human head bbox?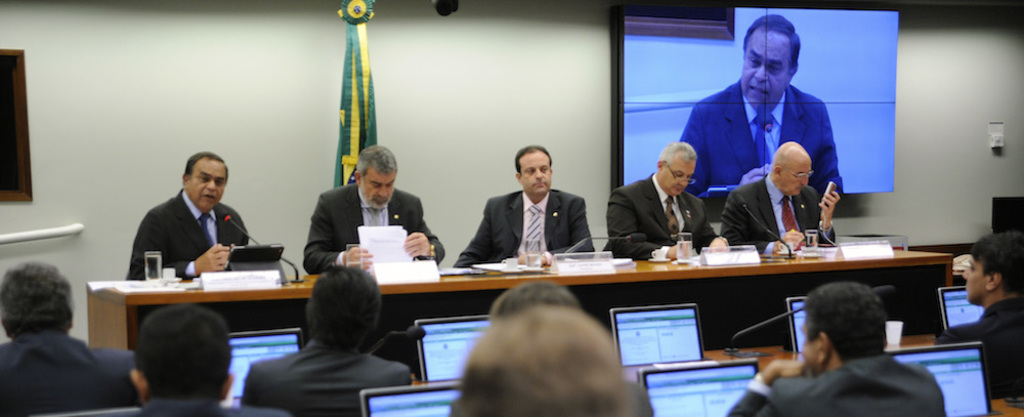
x1=445 y1=298 x2=642 y2=402
